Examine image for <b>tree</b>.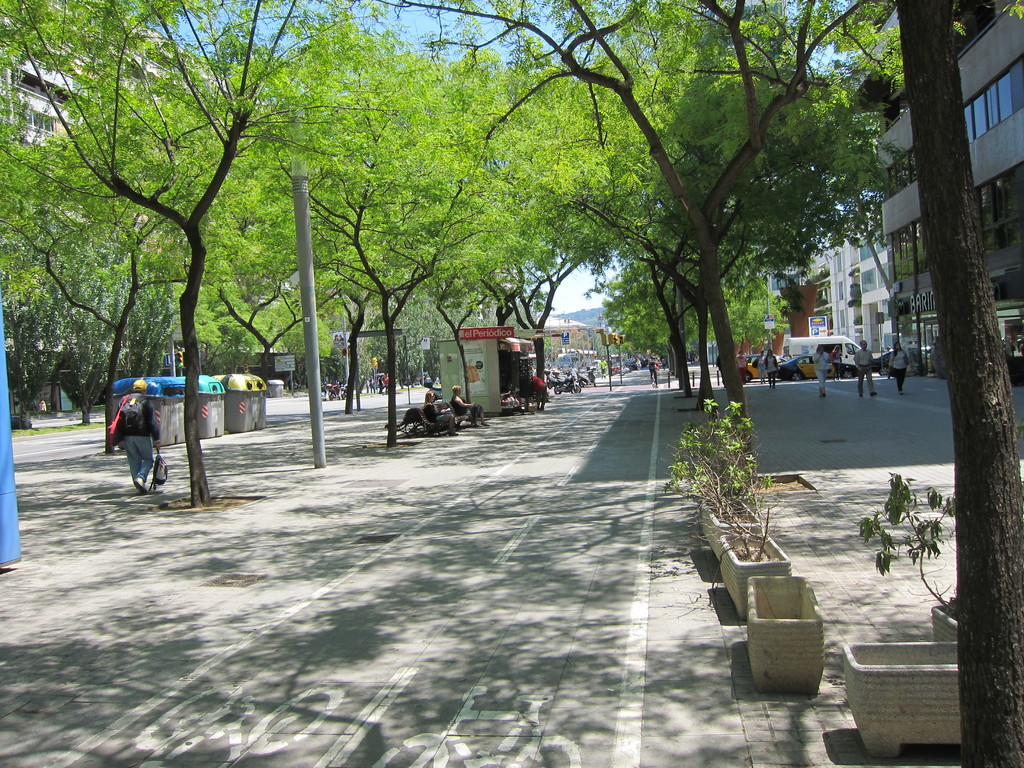
Examination result: [left=10, top=123, right=201, bottom=423].
